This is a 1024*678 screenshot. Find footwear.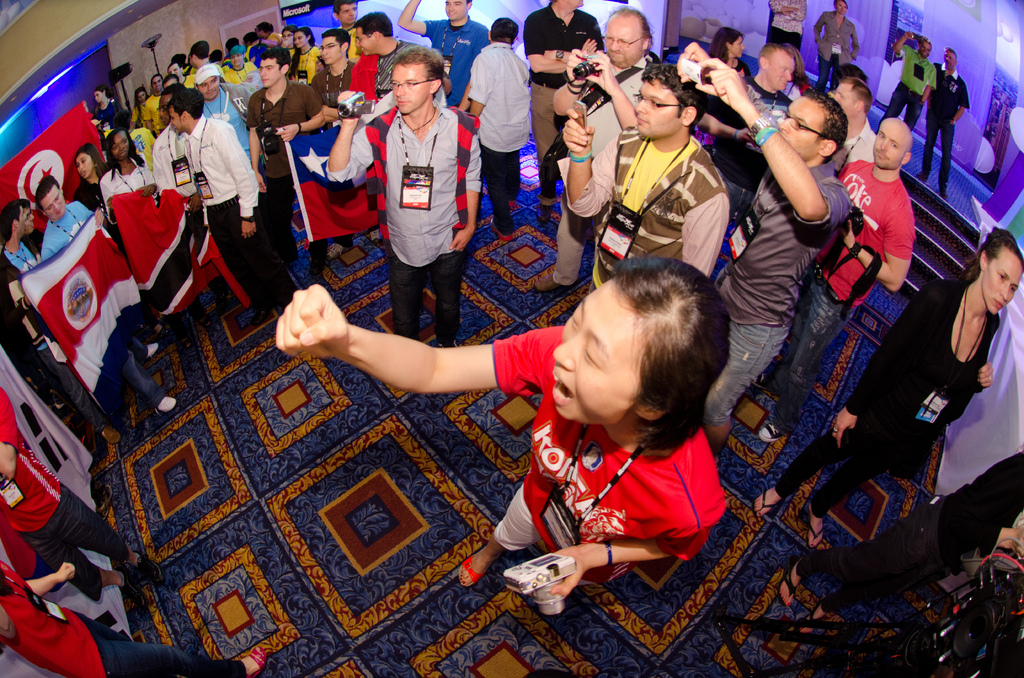
Bounding box: Rect(122, 569, 147, 615).
